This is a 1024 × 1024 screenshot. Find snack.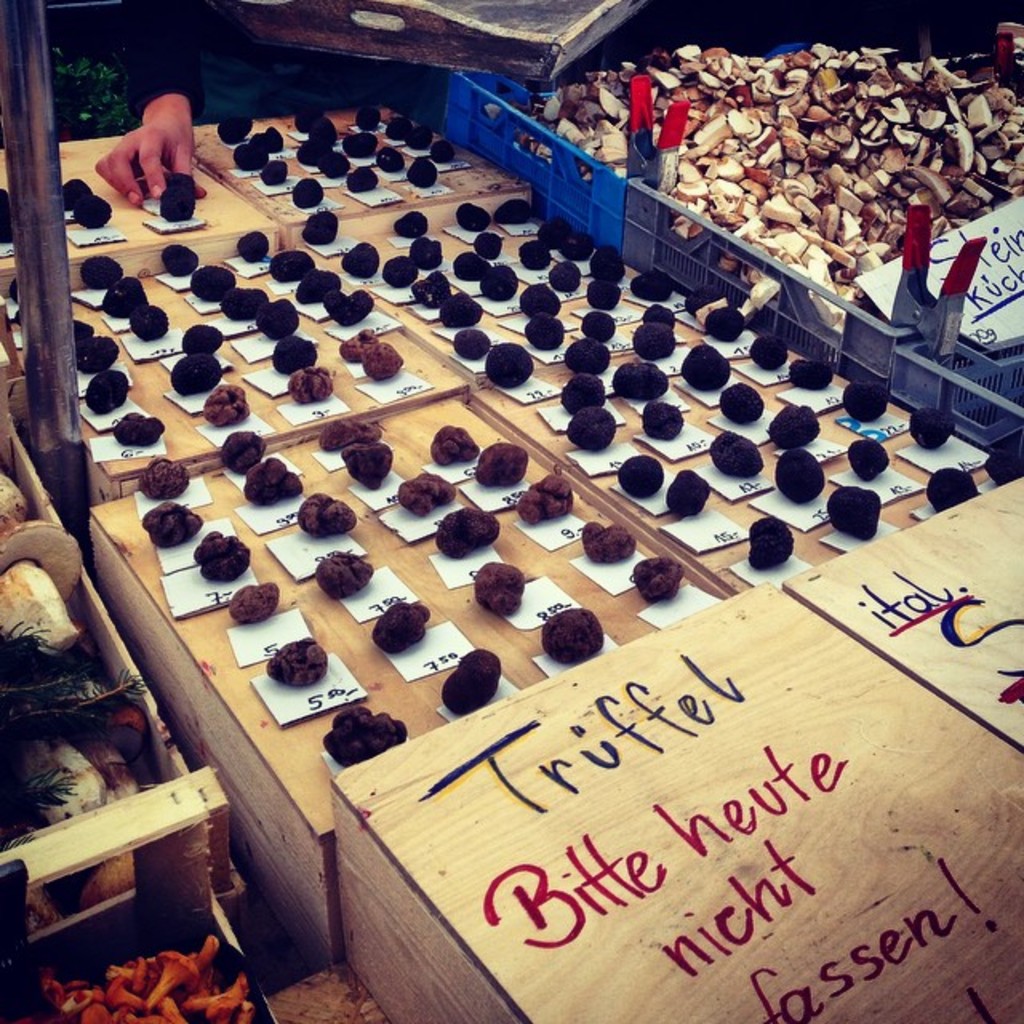
Bounding box: 320 418 379 445.
